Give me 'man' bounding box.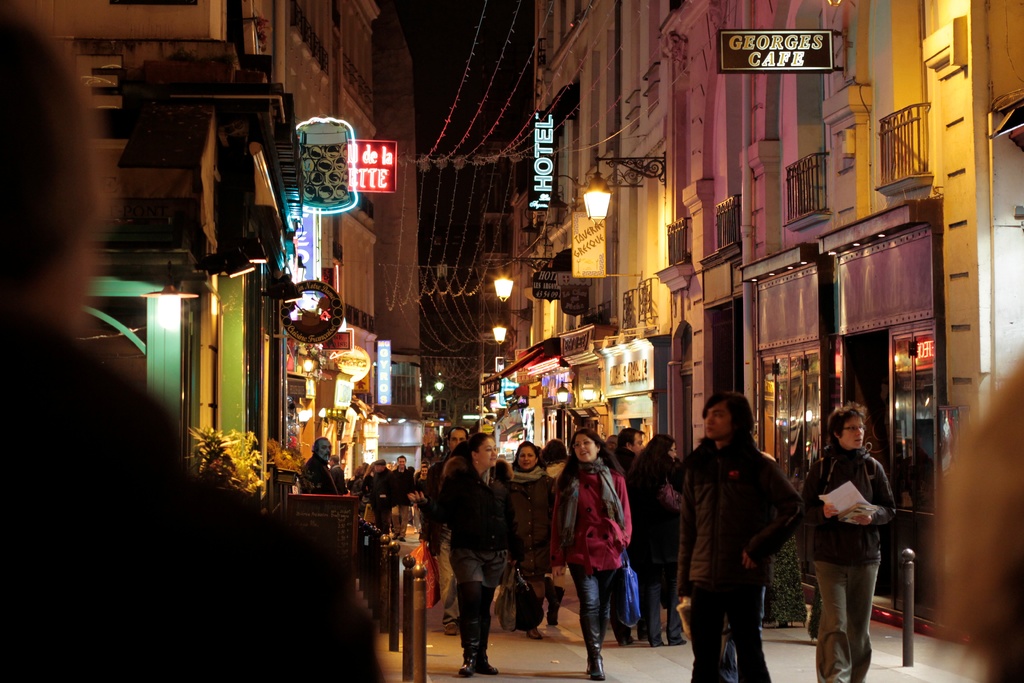
x1=678 y1=395 x2=810 y2=676.
